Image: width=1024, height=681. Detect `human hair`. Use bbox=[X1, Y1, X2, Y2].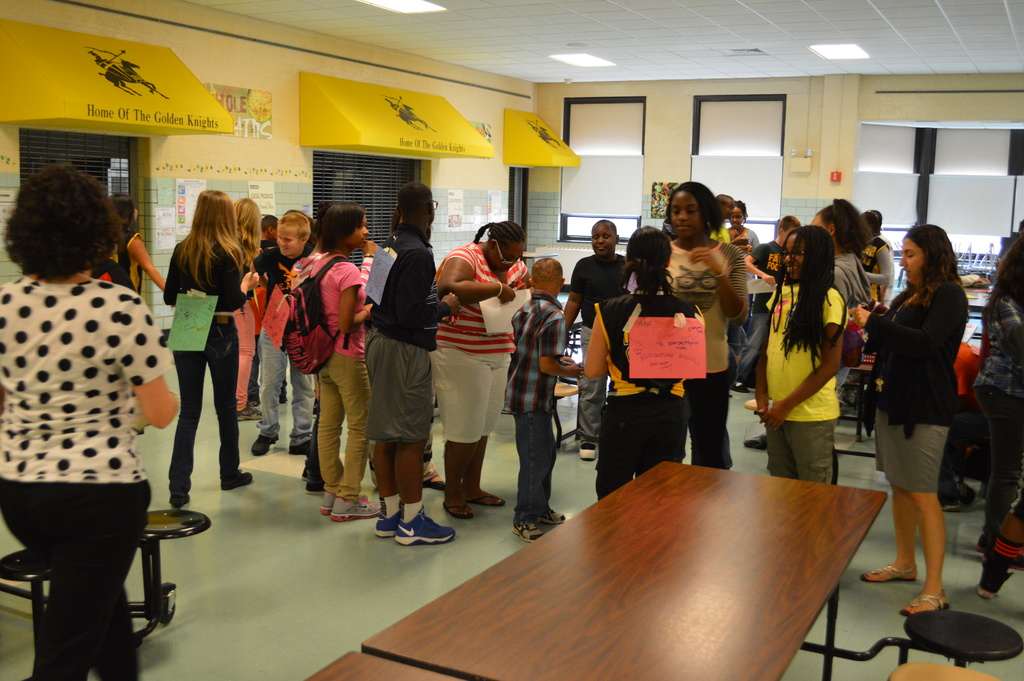
bbox=[282, 215, 309, 242].
